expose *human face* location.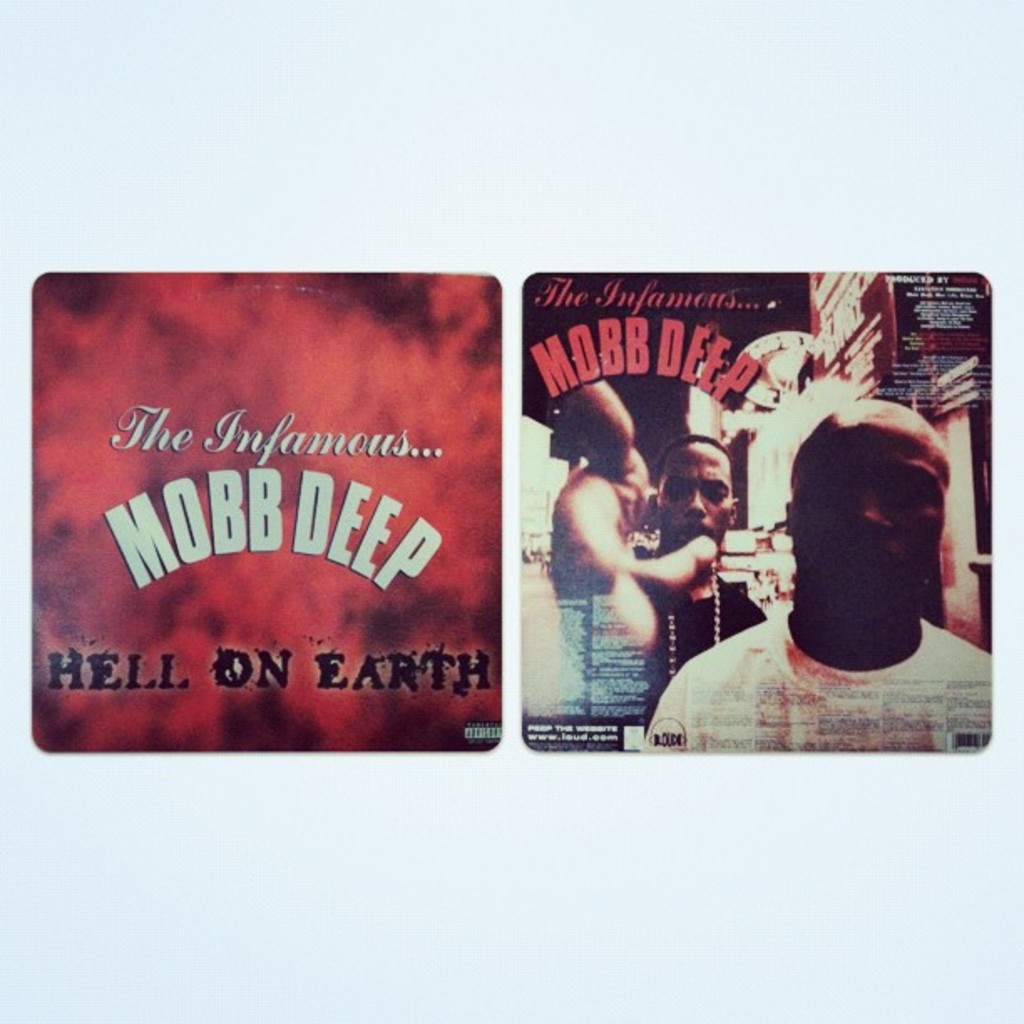
Exposed at l=793, t=417, r=950, b=626.
